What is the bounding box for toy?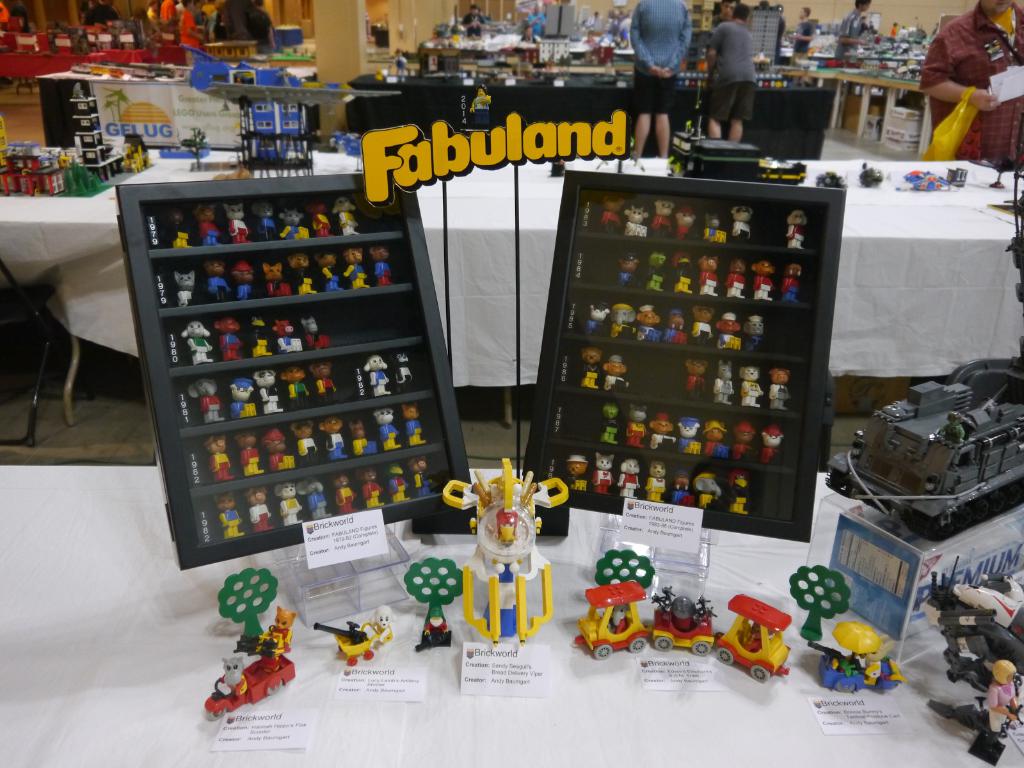
(left=303, top=317, right=328, bottom=351).
